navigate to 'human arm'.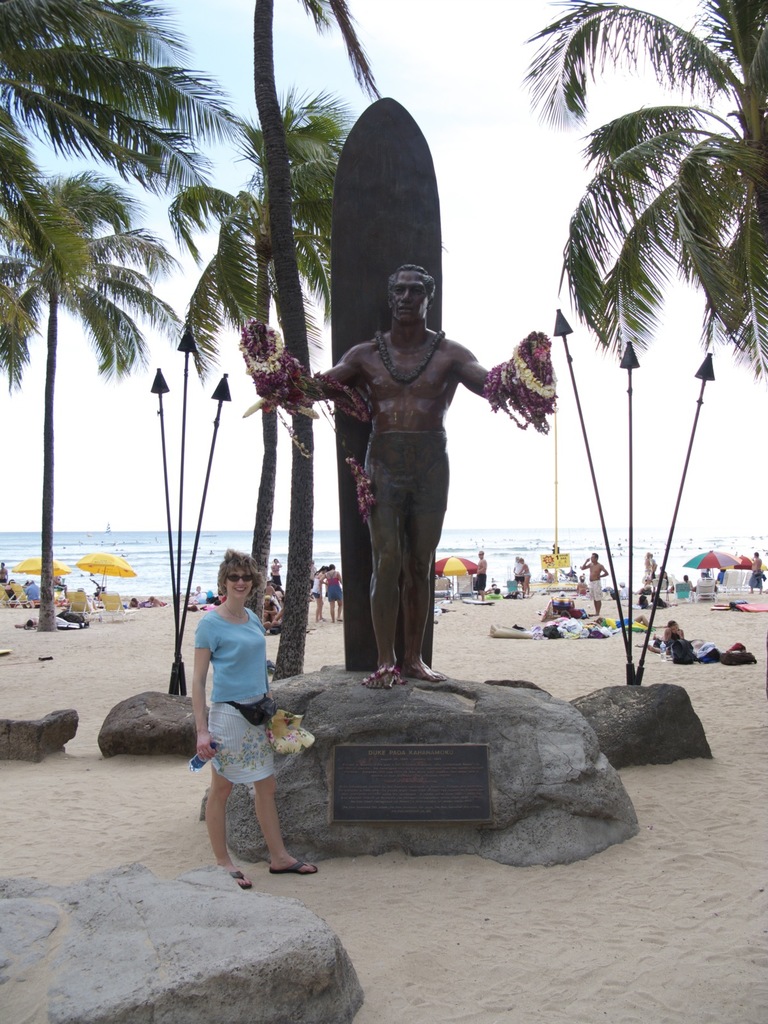
Navigation target: locate(453, 340, 492, 399).
